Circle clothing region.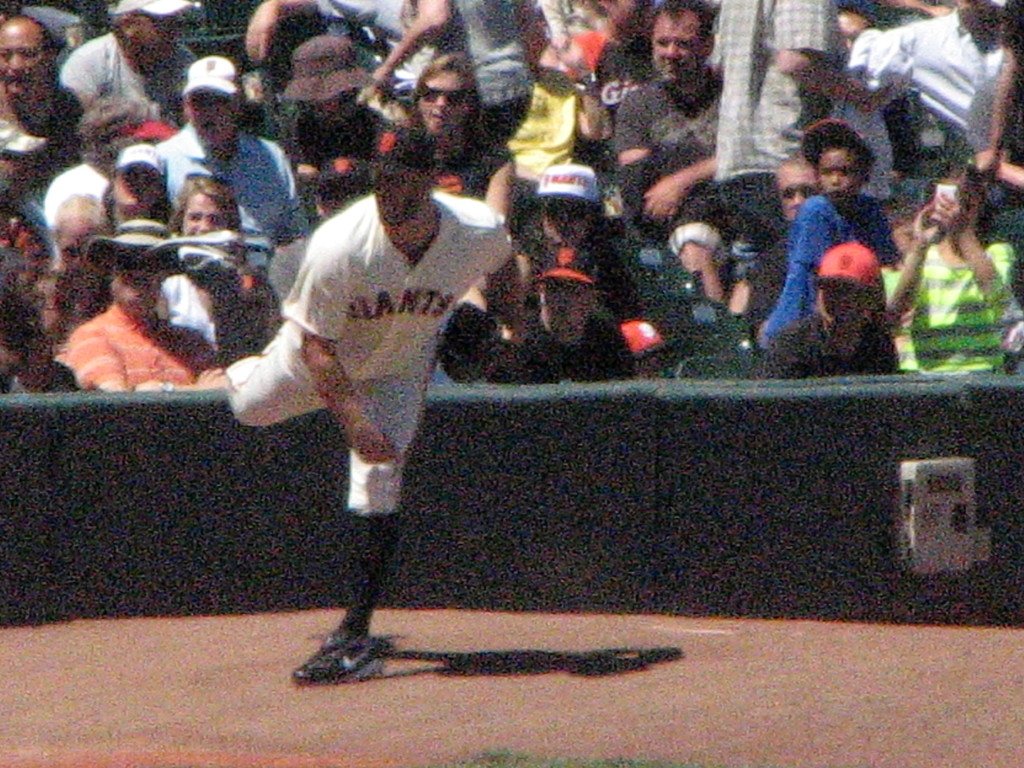
Region: (723,324,910,390).
